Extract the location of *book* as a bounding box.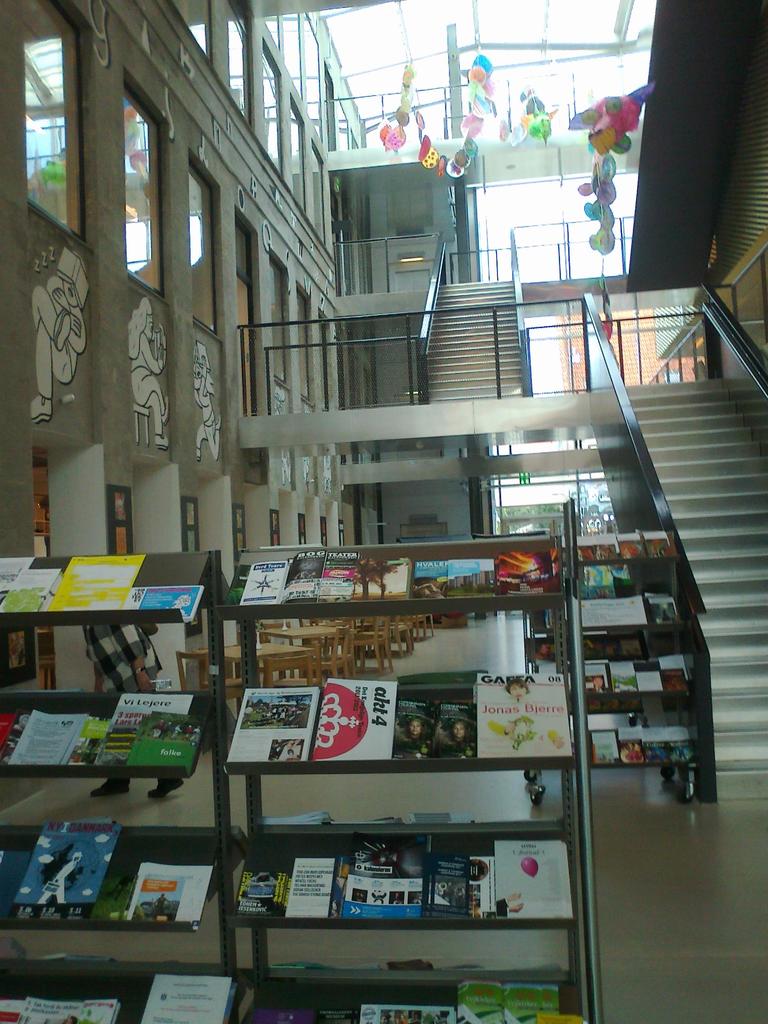
box=[429, 693, 478, 765].
